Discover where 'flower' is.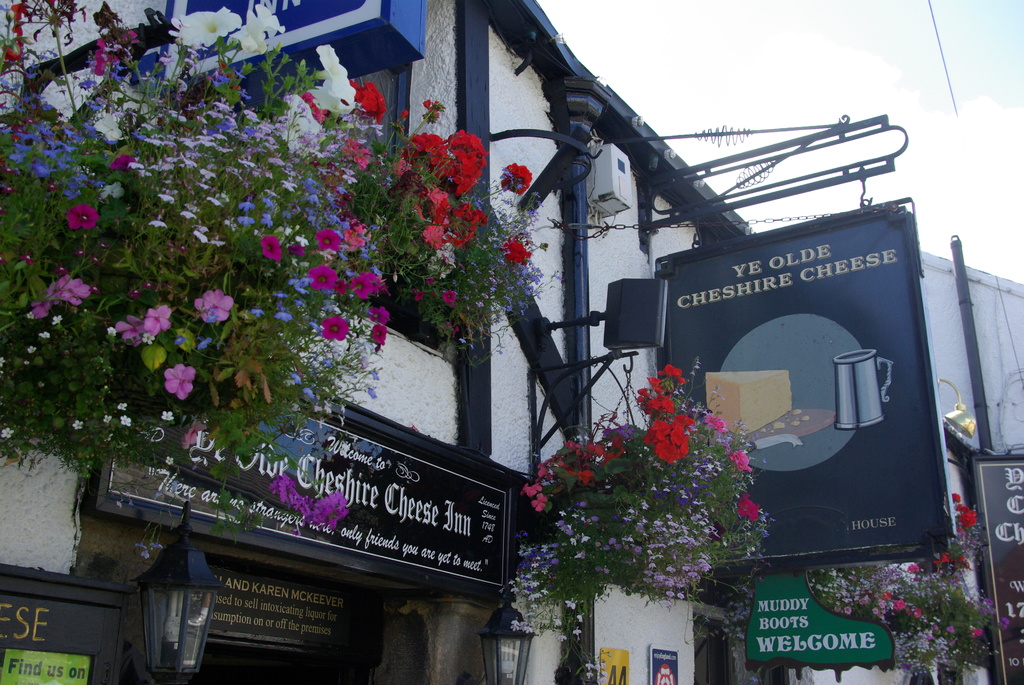
Discovered at bbox=(58, 275, 94, 308).
